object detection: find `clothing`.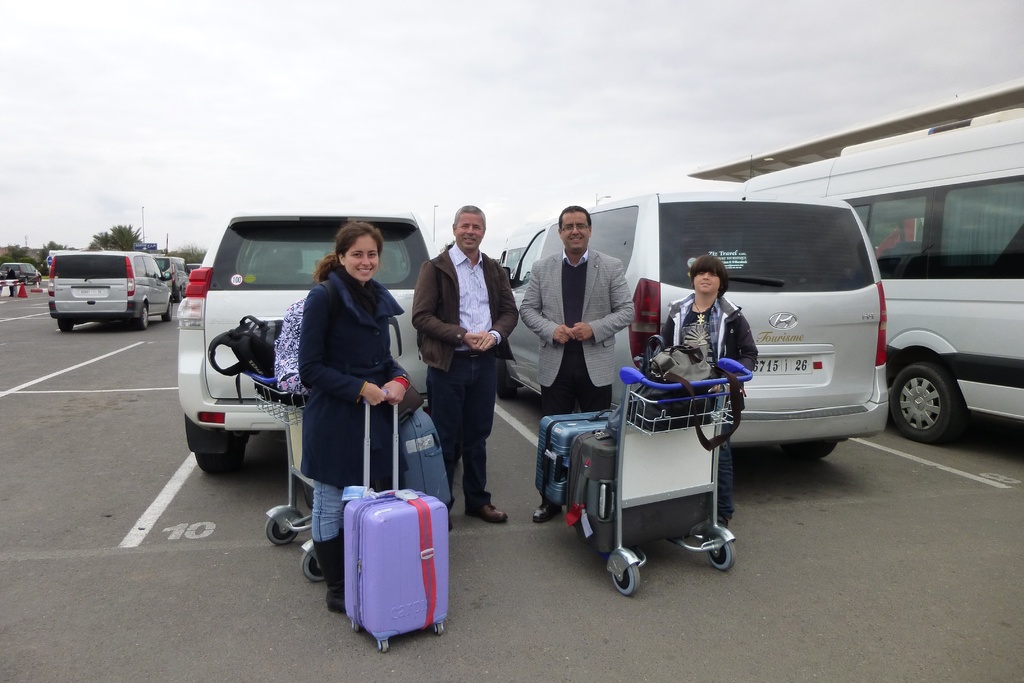
box(255, 220, 405, 498).
